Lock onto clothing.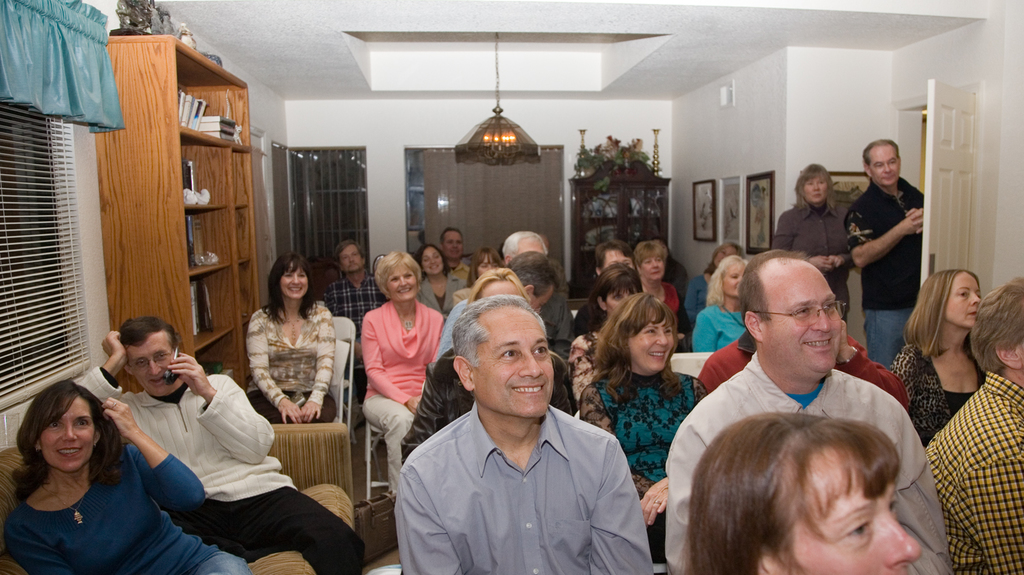
Locked: bbox=[890, 340, 992, 446].
